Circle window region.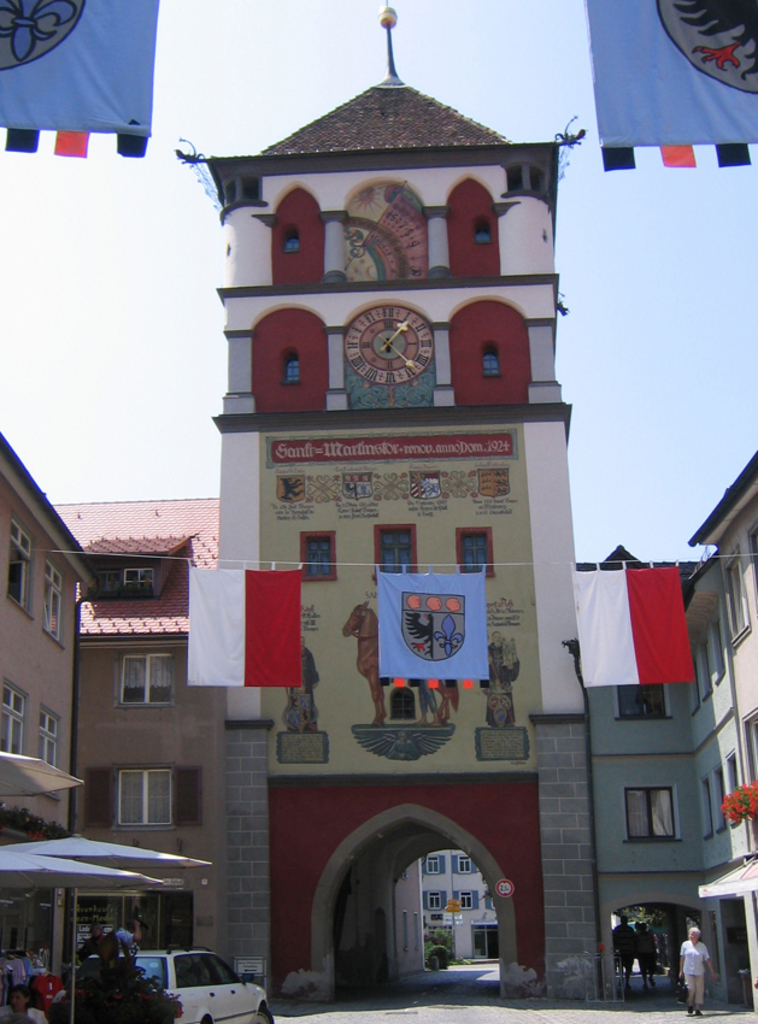
Region: <region>711, 618, 729, 678</region>.
